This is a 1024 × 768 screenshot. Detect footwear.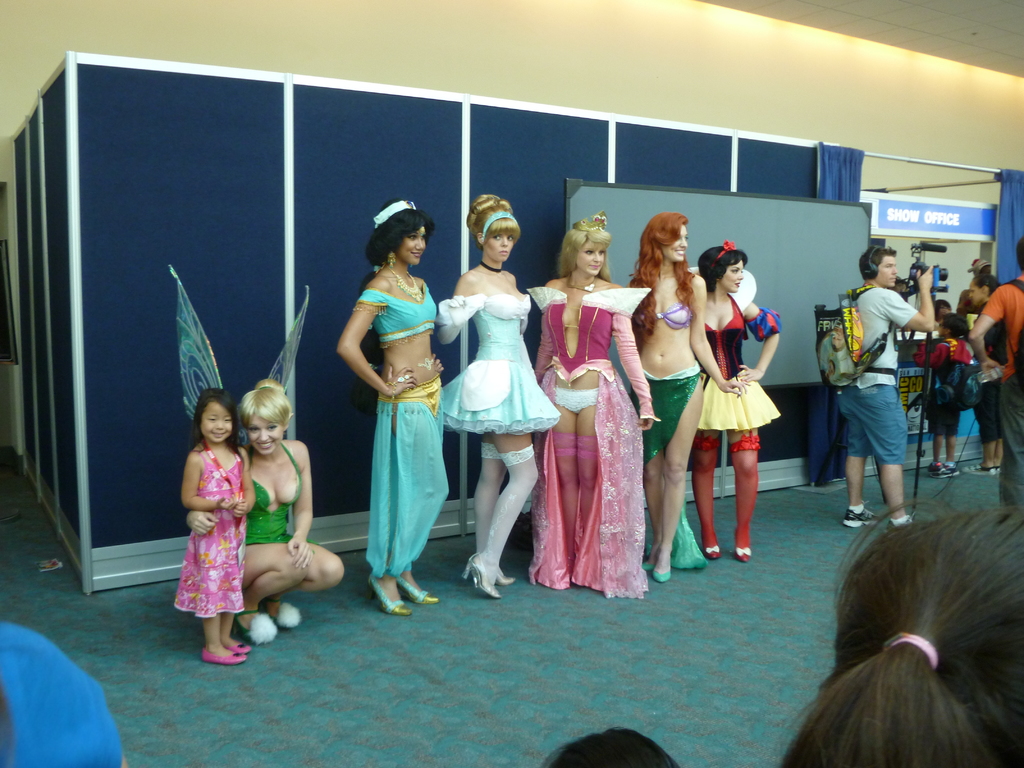
[236, 611, 275, 644].
